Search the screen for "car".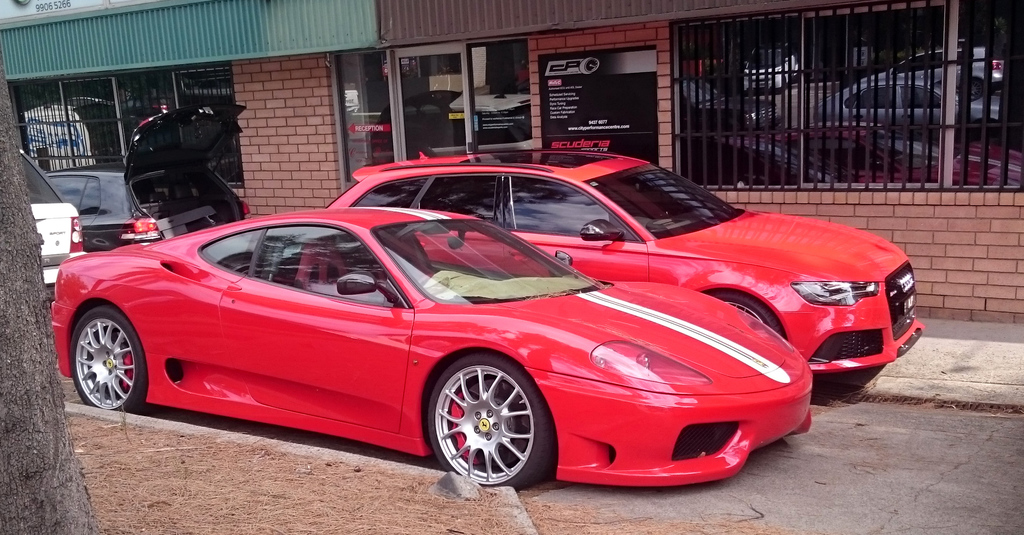
Found at box(326, 141, 923, 391).
